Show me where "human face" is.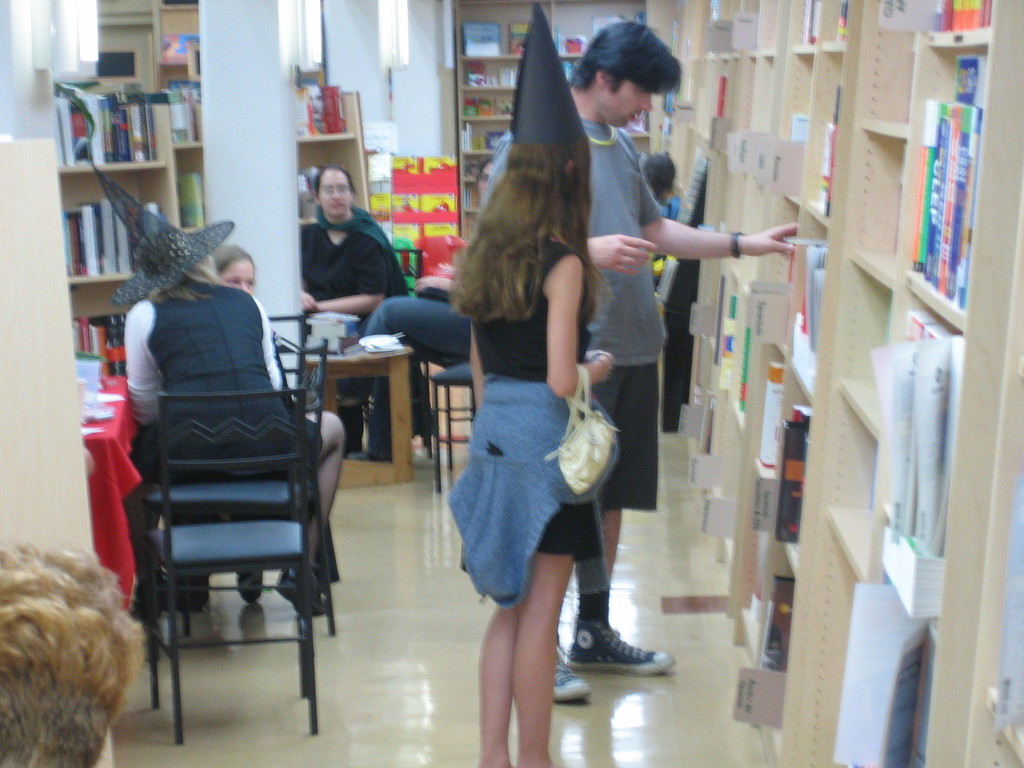
"human face" is at pyautogui.locateOnScreen(317, 166, 349, 216).
